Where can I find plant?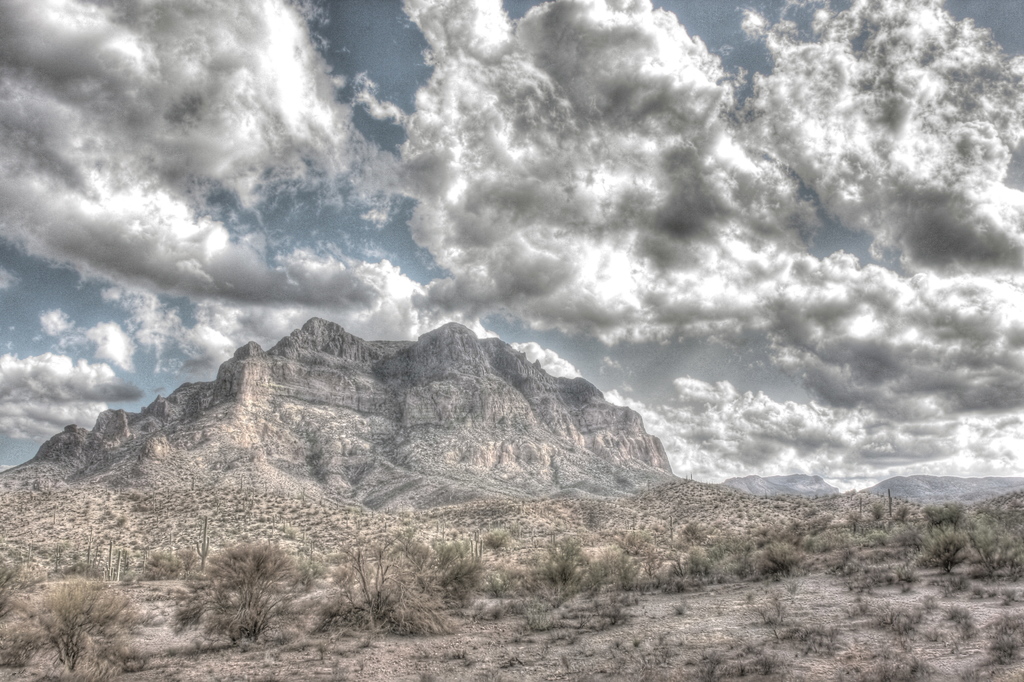
You can find it at 937:597:979:642.
